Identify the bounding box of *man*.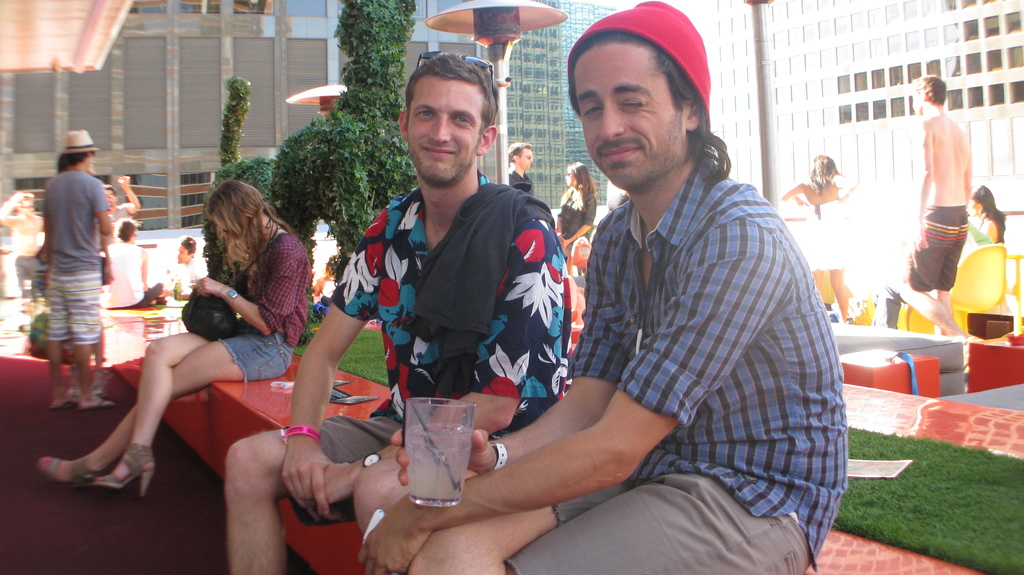
bbox=(221, 59, 572, 574).
